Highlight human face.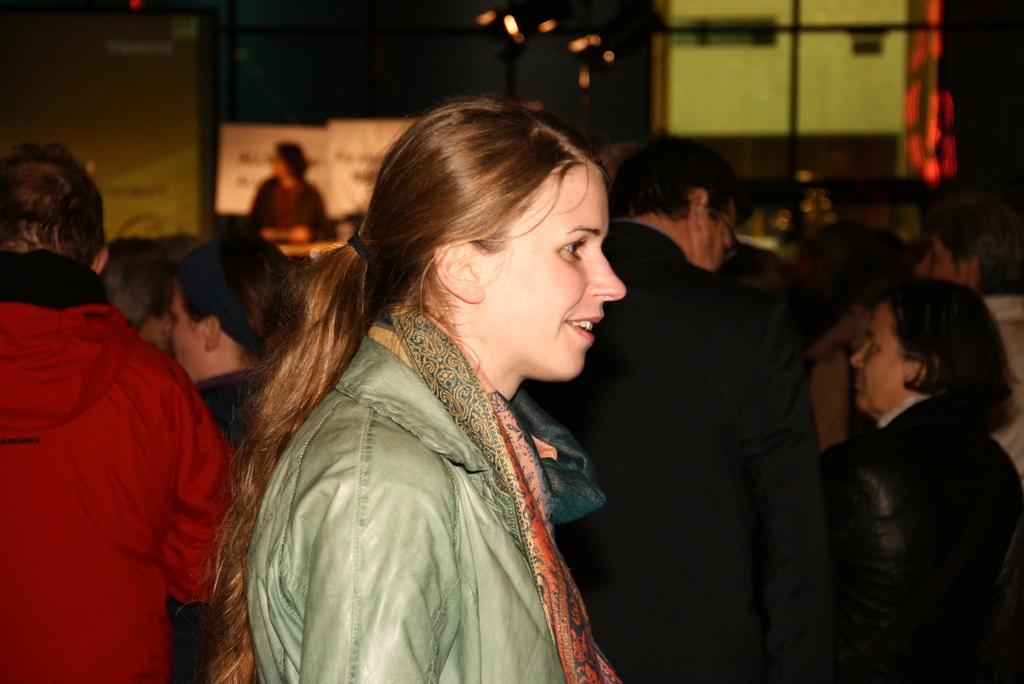
Highlighted region: crop(918, 234, 972, 285).
